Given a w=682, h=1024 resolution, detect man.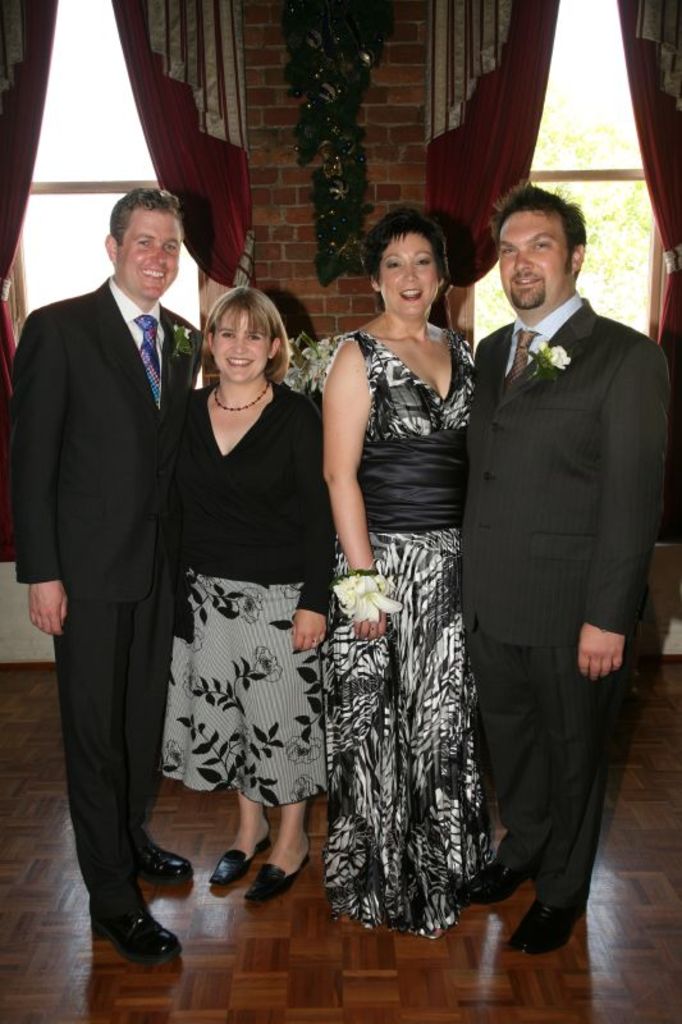
bbox=(13, 188, 201, 963).
